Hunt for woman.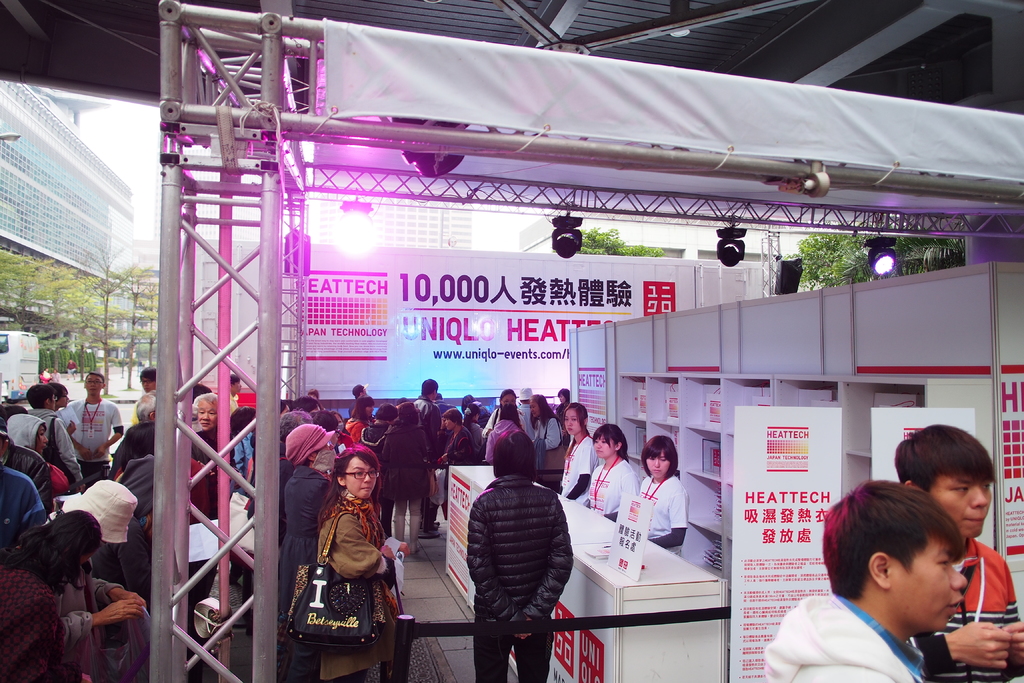
Hunted down at [x1=394, y1=399, x2=431, y2=550].
